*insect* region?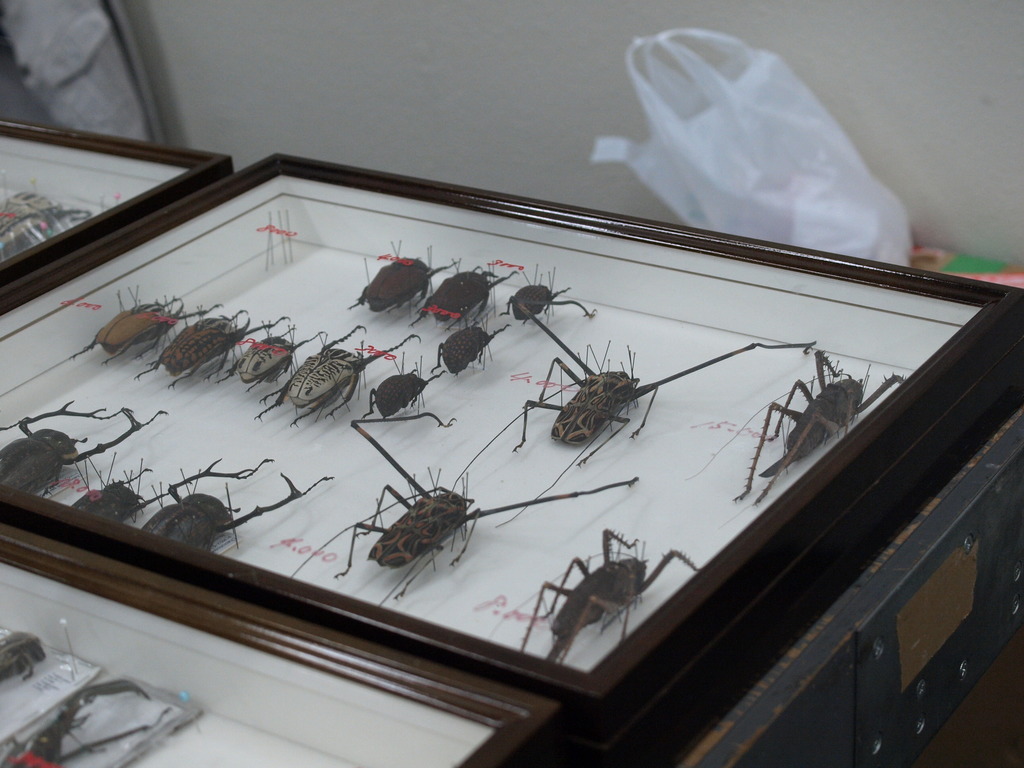
box(0, 415, 96, 505)
